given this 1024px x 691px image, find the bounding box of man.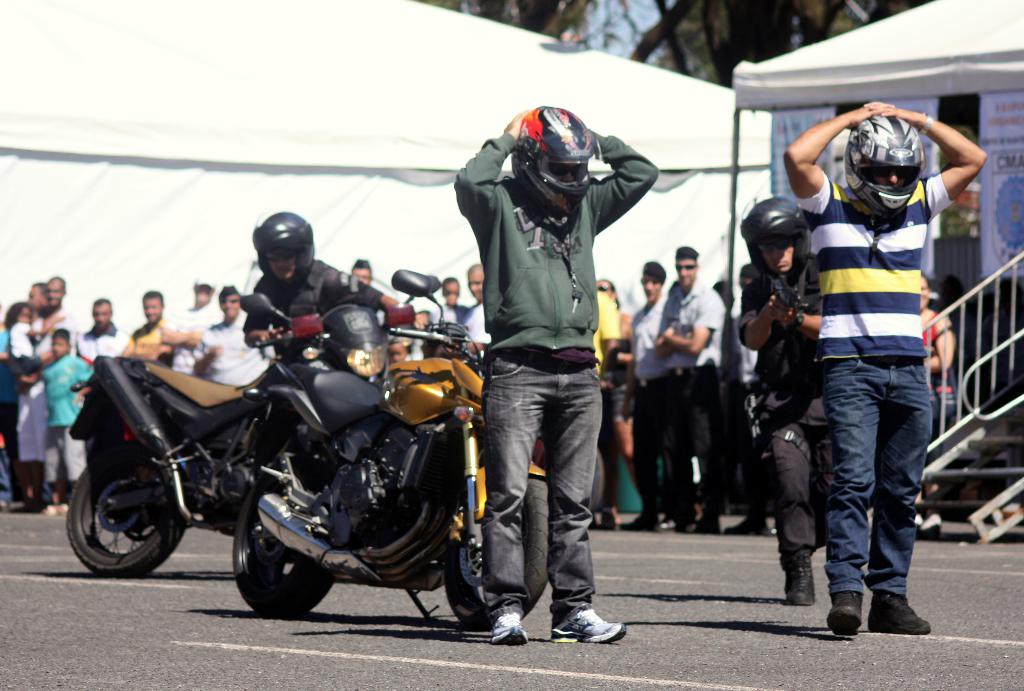
(left=74, top=296, right=130, bottom=363).
